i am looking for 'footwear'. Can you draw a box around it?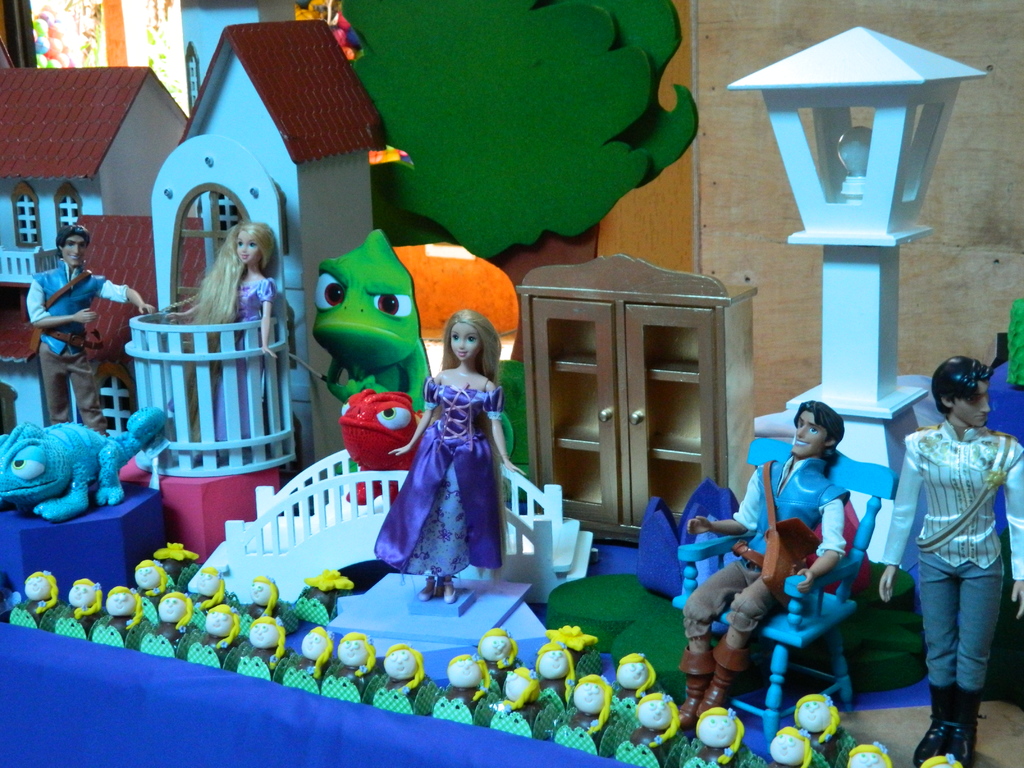
Sure, the bounding box is left=942, top=691, right=988, bottom=767.
